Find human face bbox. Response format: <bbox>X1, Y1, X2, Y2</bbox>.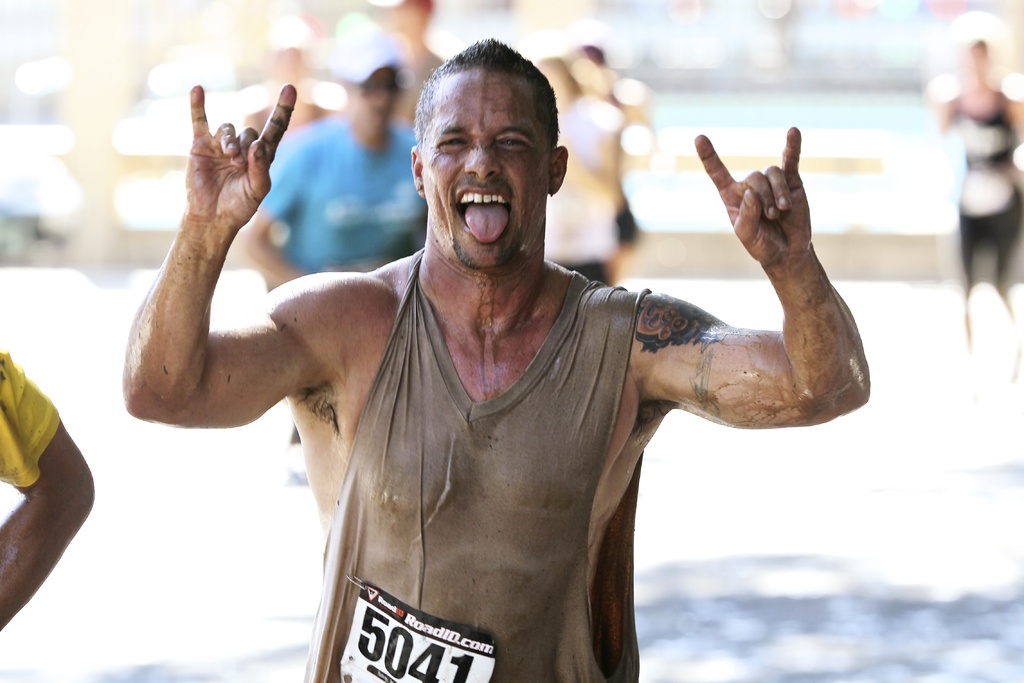
<bbox>422, 60, 548, 267</bbox>.
